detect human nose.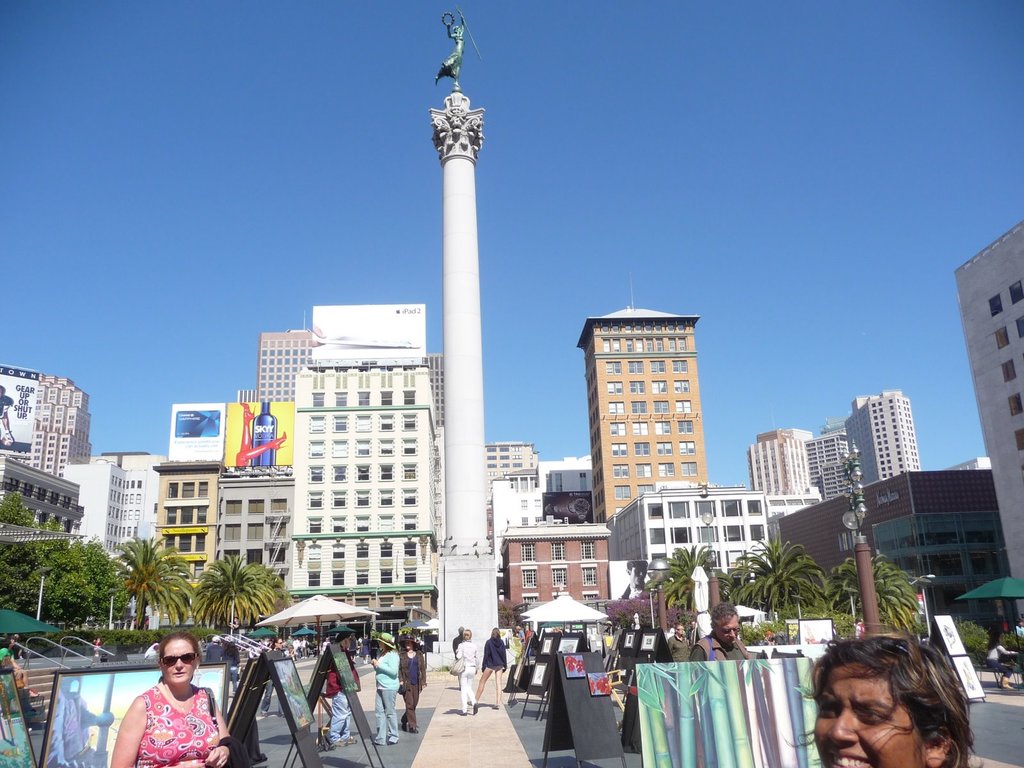
Detected at <box>174,662,184,671</box>.
